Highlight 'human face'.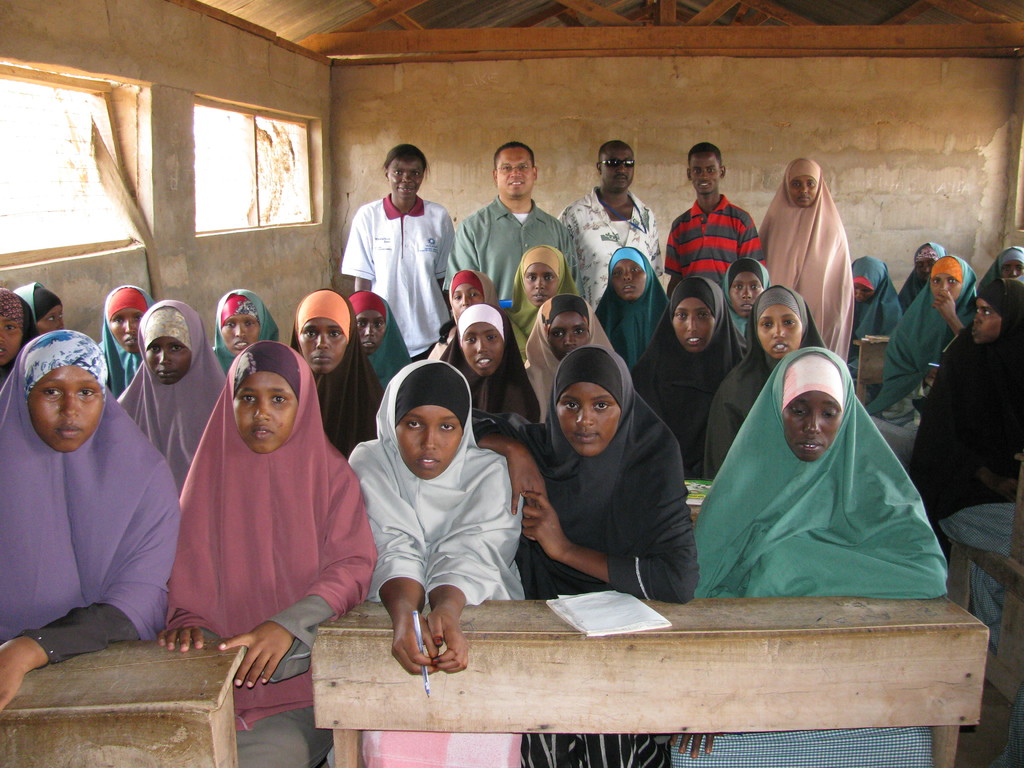
Highlighted region: (673,305,714,352).
